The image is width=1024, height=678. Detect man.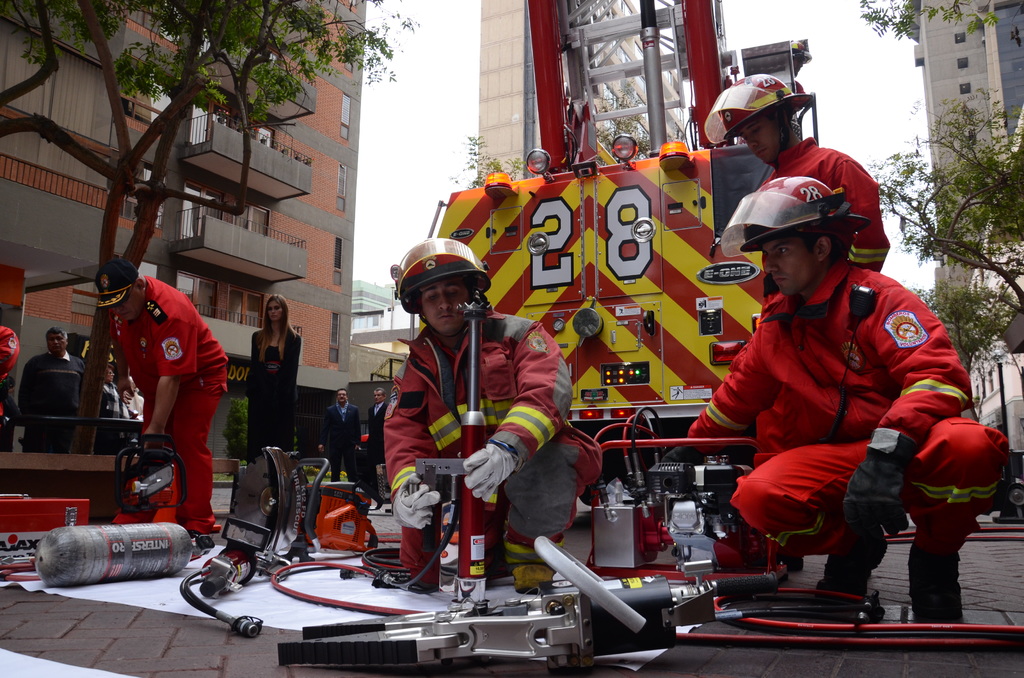
Detection: x1=357, y1=382, x2=387, y2=507.
